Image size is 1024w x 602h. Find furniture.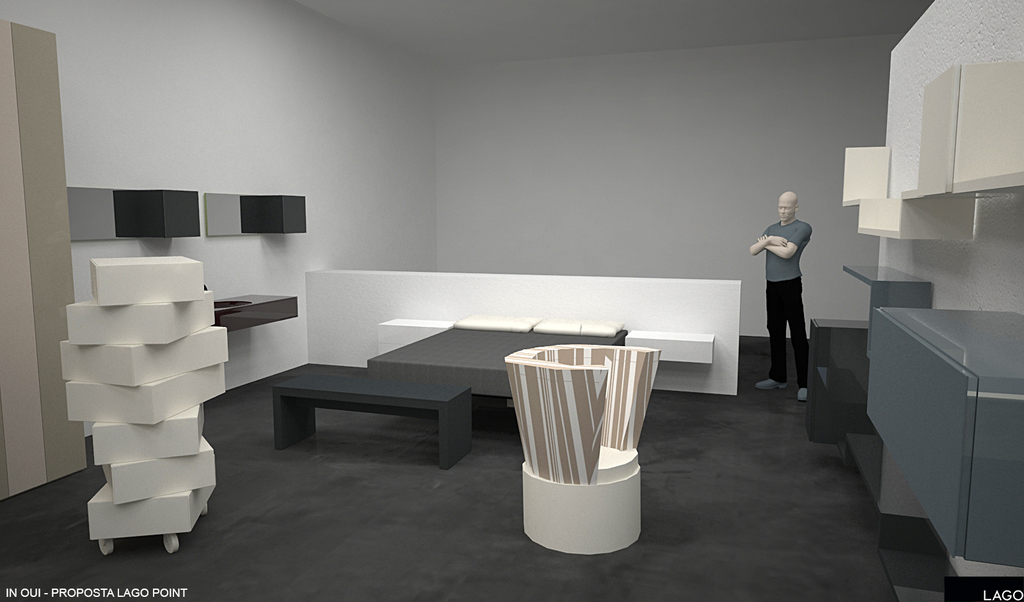
locate(273, 368, 472, 472).
